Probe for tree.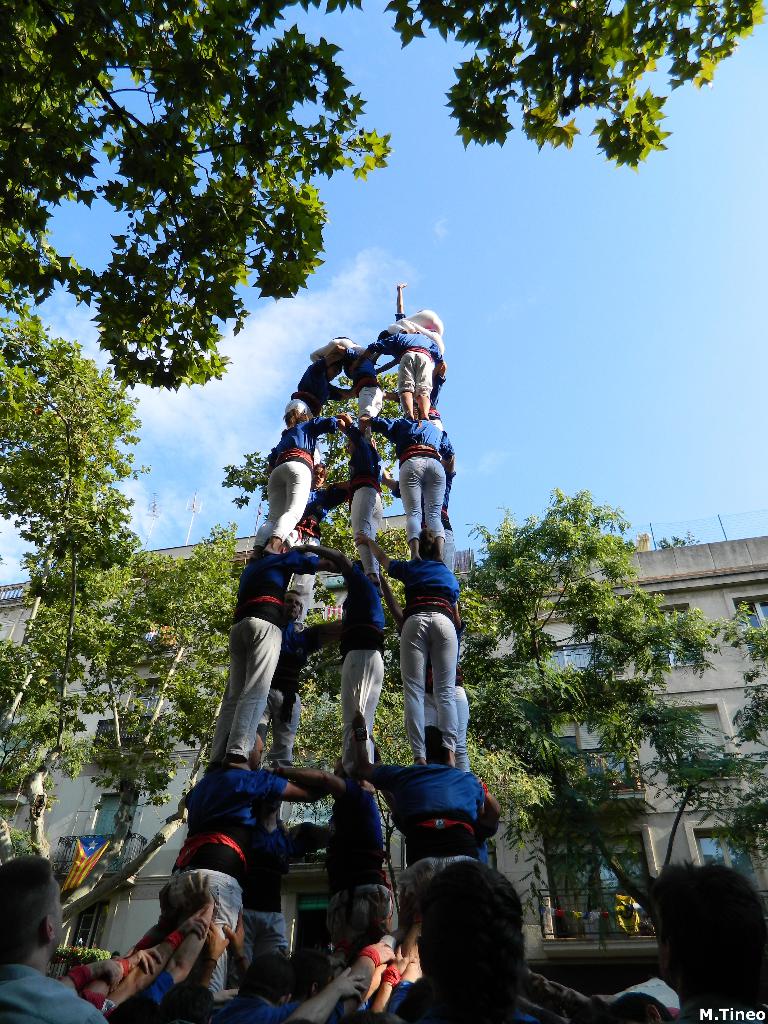
Probe result: 0 0 763 346.
